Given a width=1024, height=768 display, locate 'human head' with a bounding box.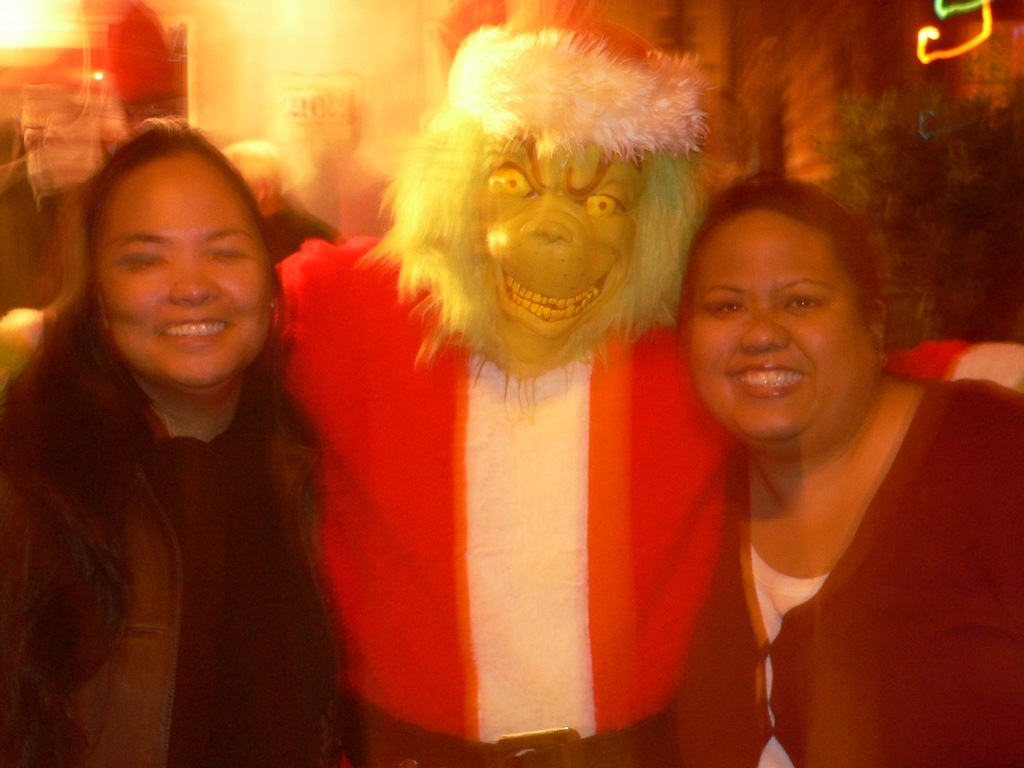
Located: 668/172/899/426.
